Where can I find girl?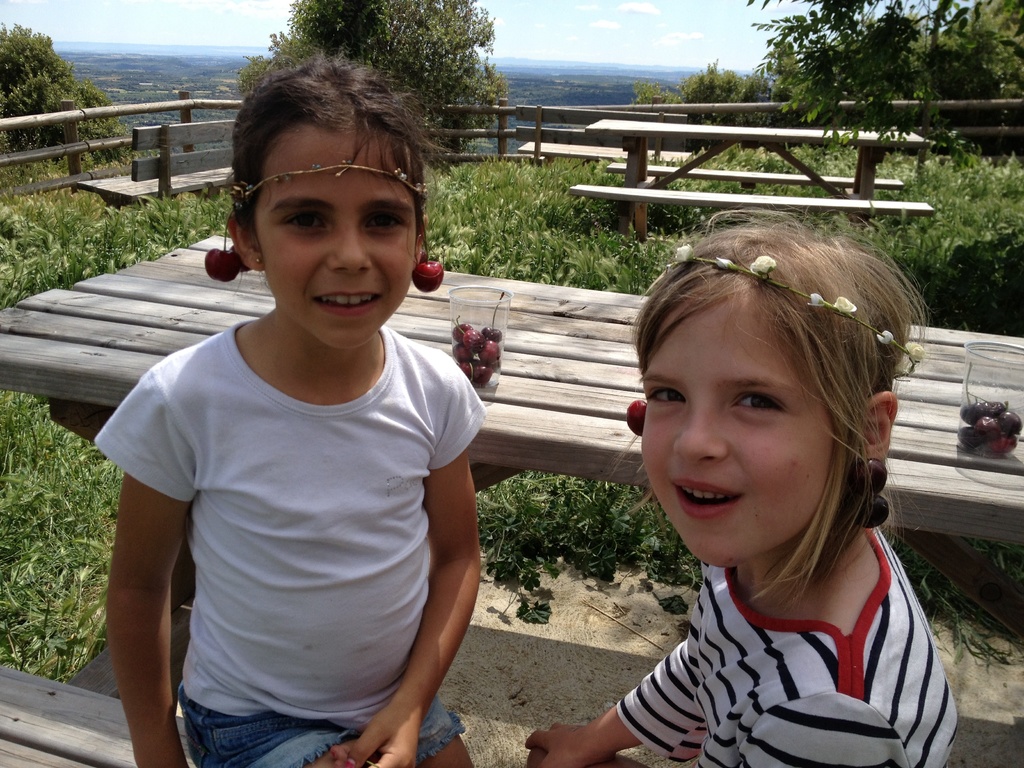
You can find it at locate(86, 52, 488, 767).
